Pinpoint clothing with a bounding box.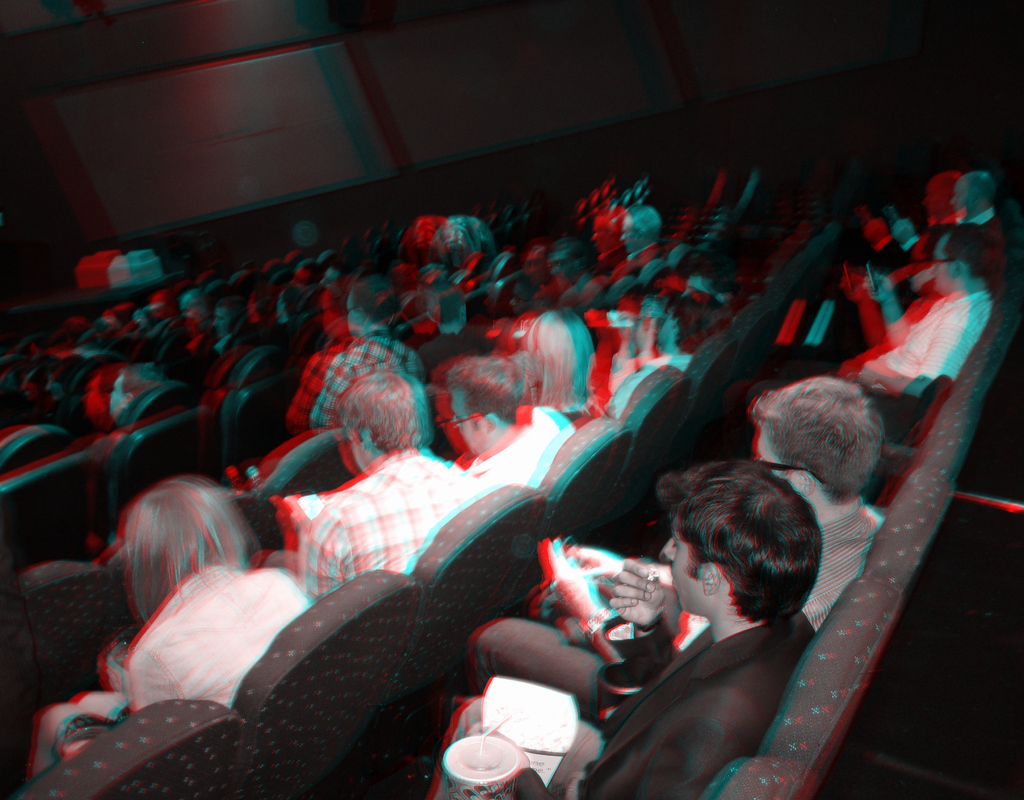
bbox=(460, 400, 574, 491).
